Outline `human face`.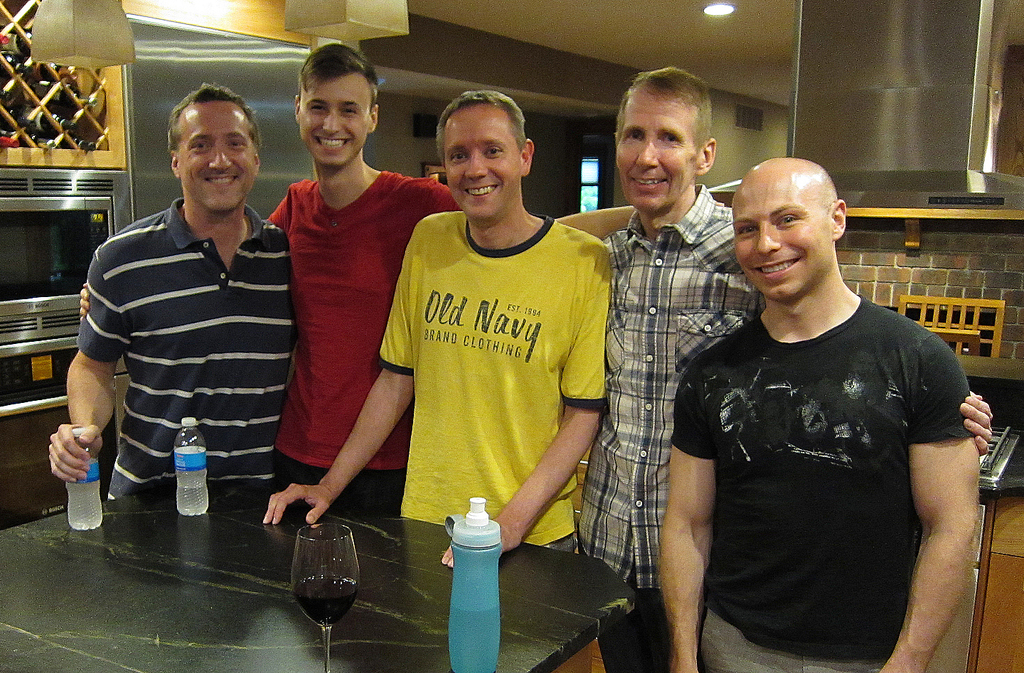
Outline: pyautogui.locateOnScreen(616, 97, 692, 208).
